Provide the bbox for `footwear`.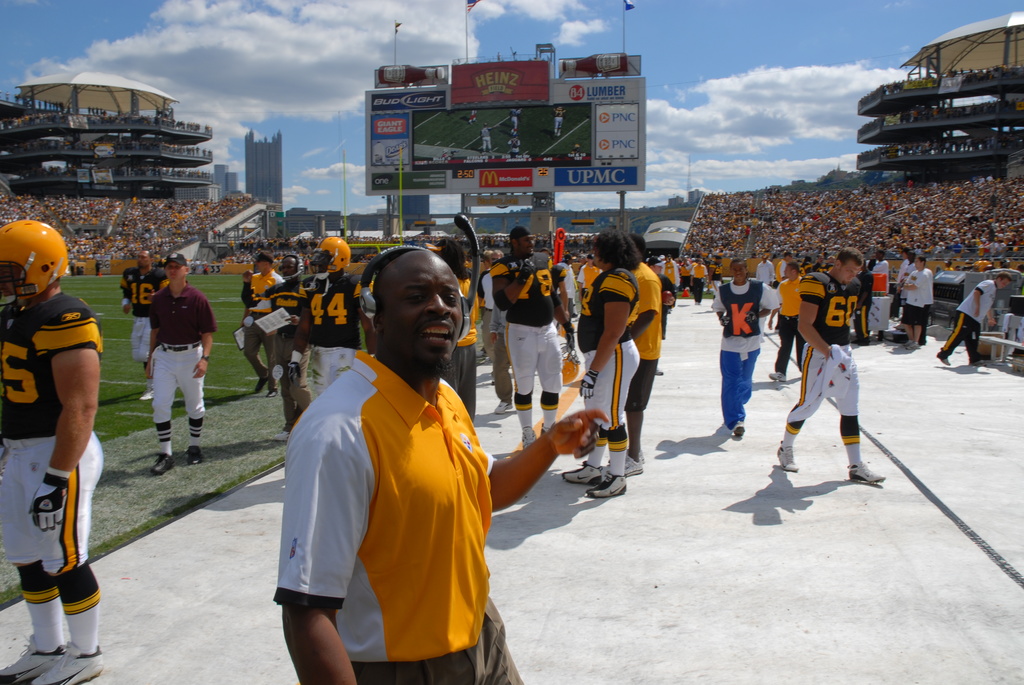
<bbox>607, 455, 646, 476</bbox>.
